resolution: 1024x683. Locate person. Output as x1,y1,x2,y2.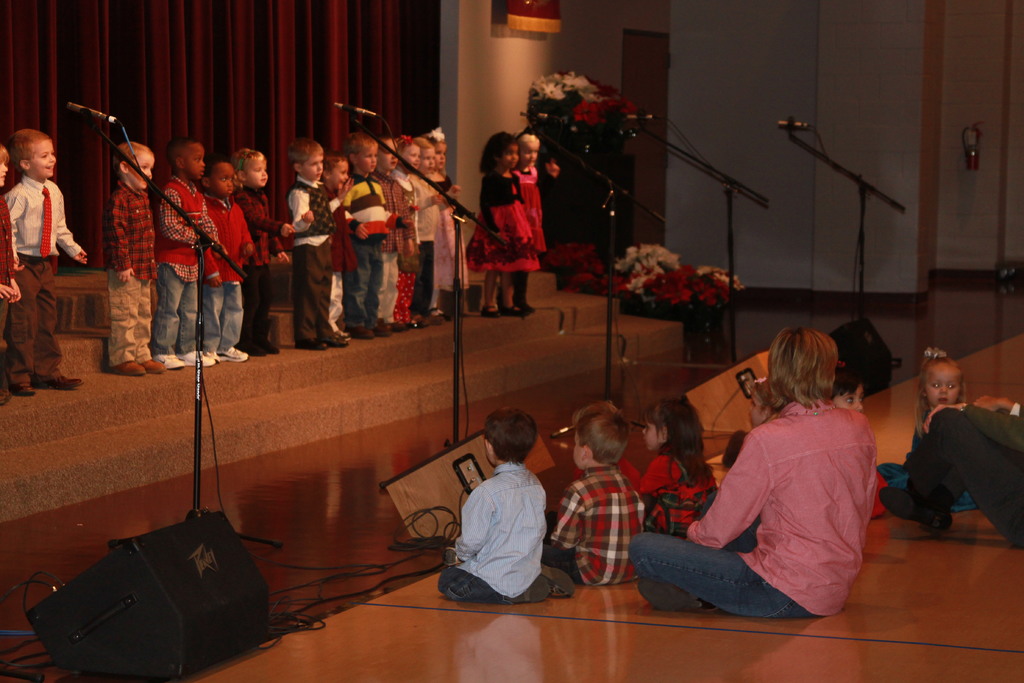
439,407,569,599.
